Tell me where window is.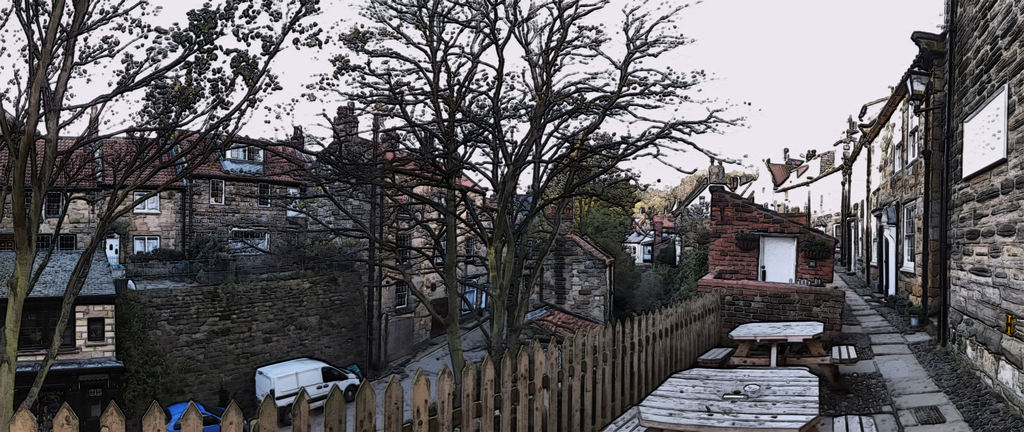
window is at 225,230,269,255.
